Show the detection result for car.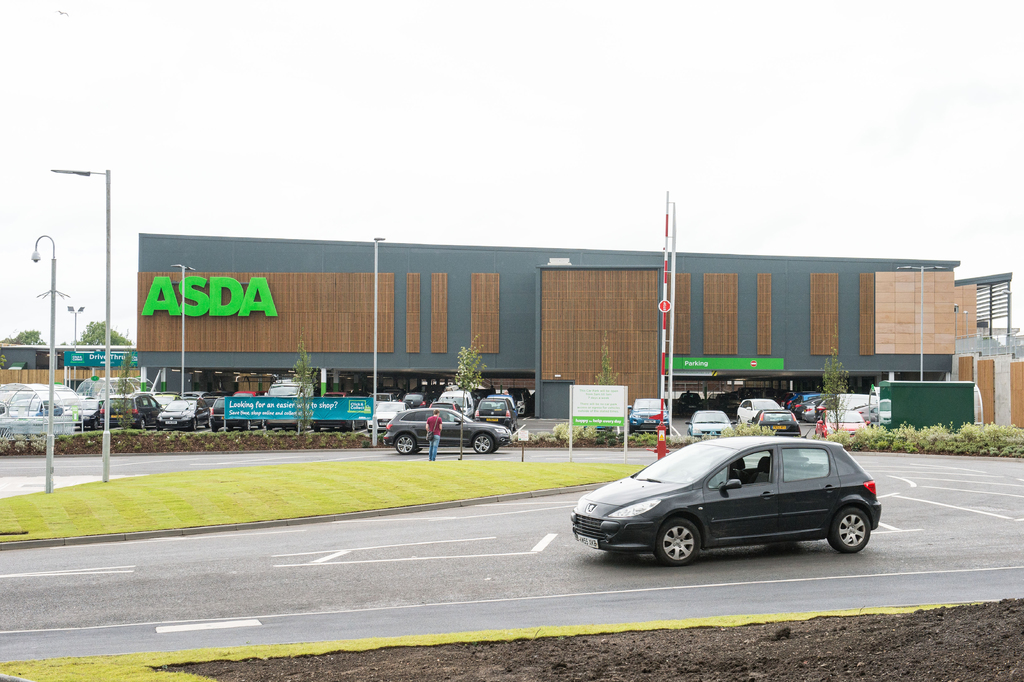
[x1=823, y1=410, x2=865, y2=425].
